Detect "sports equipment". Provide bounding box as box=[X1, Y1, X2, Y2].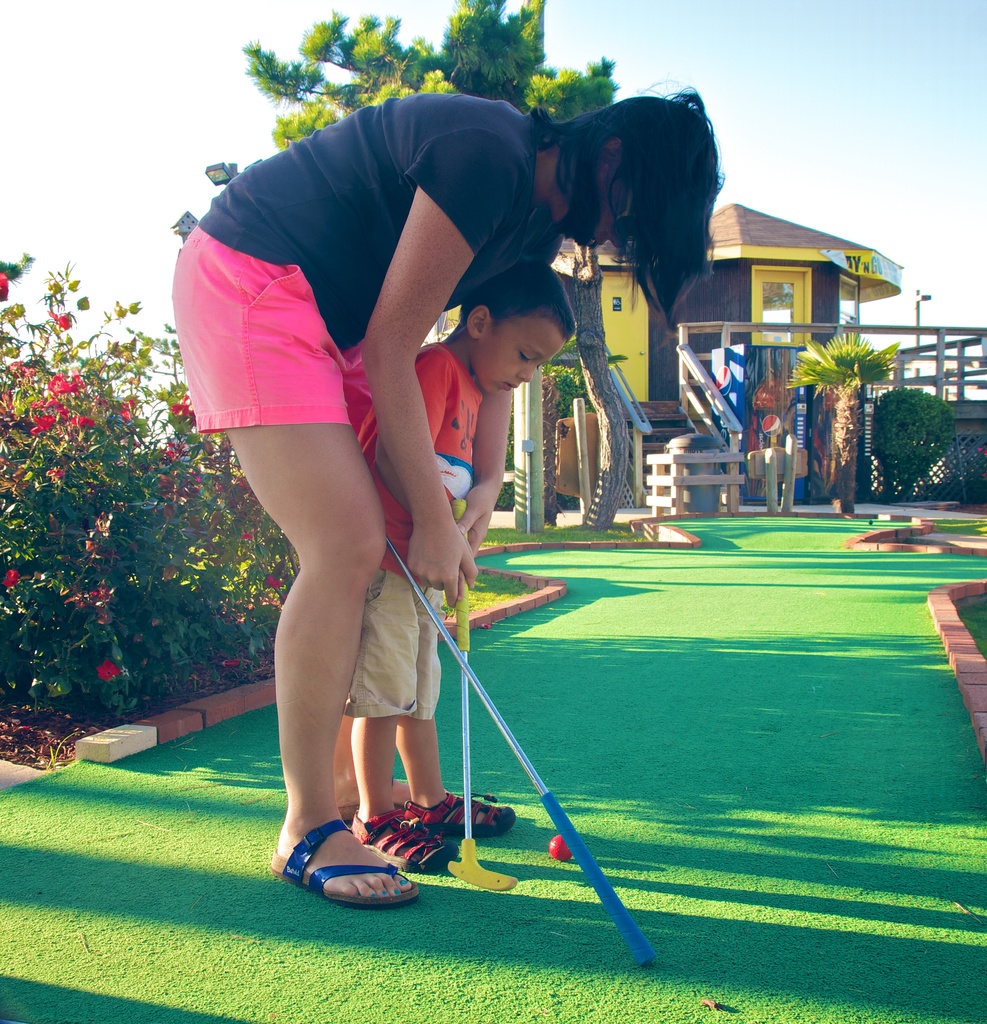
box=[447, 584, 517, 893].
